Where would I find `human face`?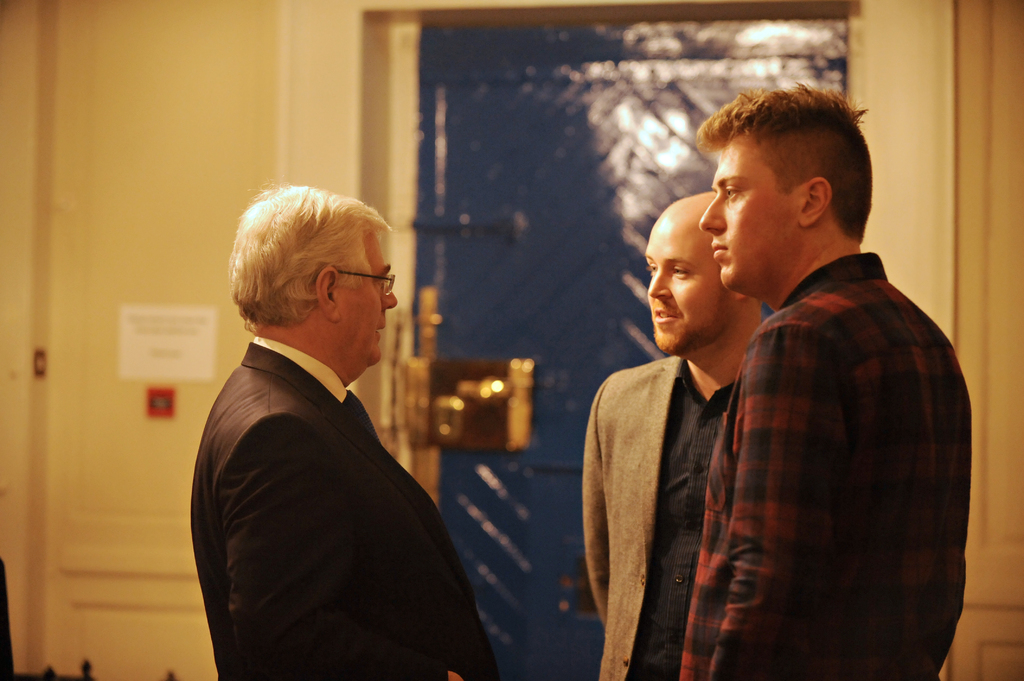
At [337,231,399,365].
